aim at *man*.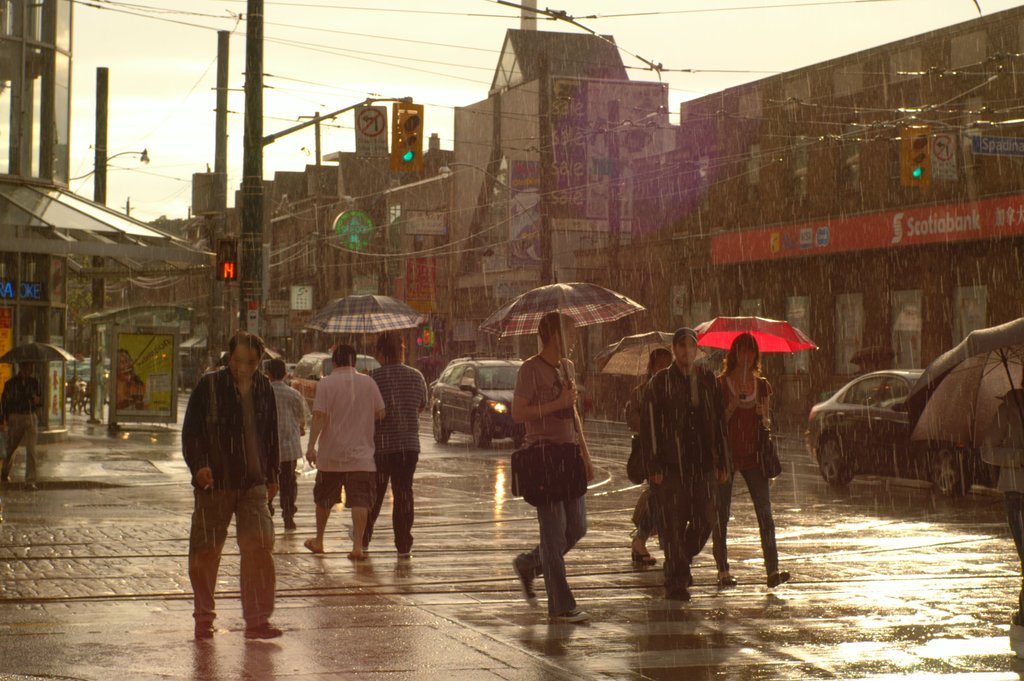
Aimed at Rect(673, 345, 714, 598).
